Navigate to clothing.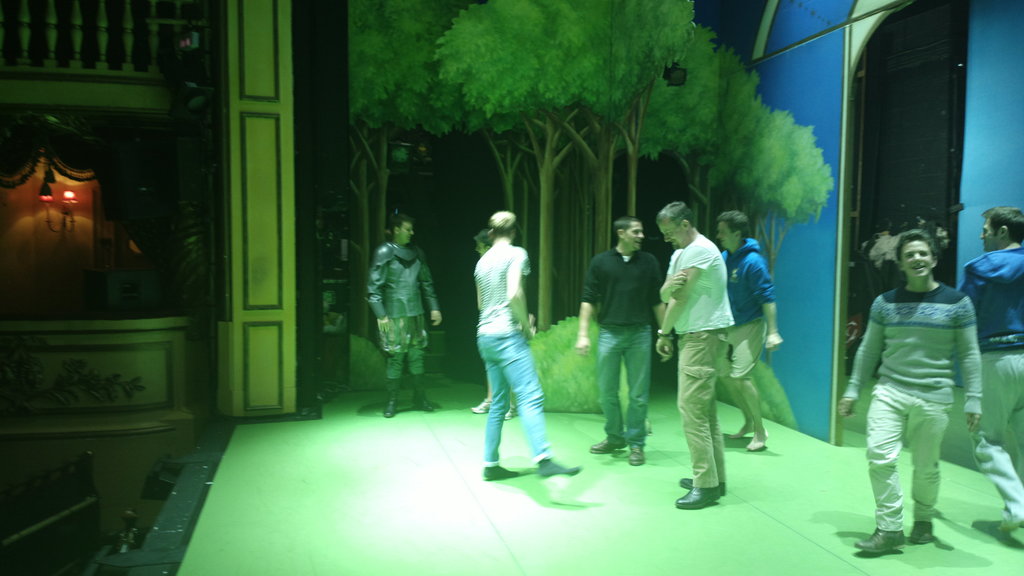
Navigation target: box(586, 250, 664, 440).
